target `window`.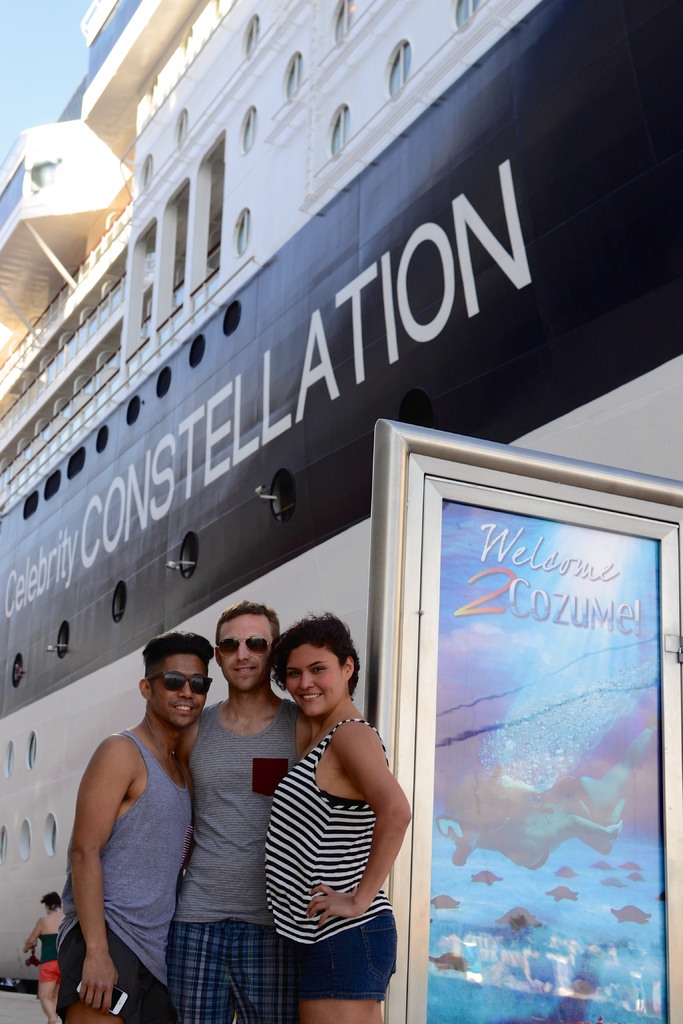
Target region: <region>4, 742, 17, 772</region>.
